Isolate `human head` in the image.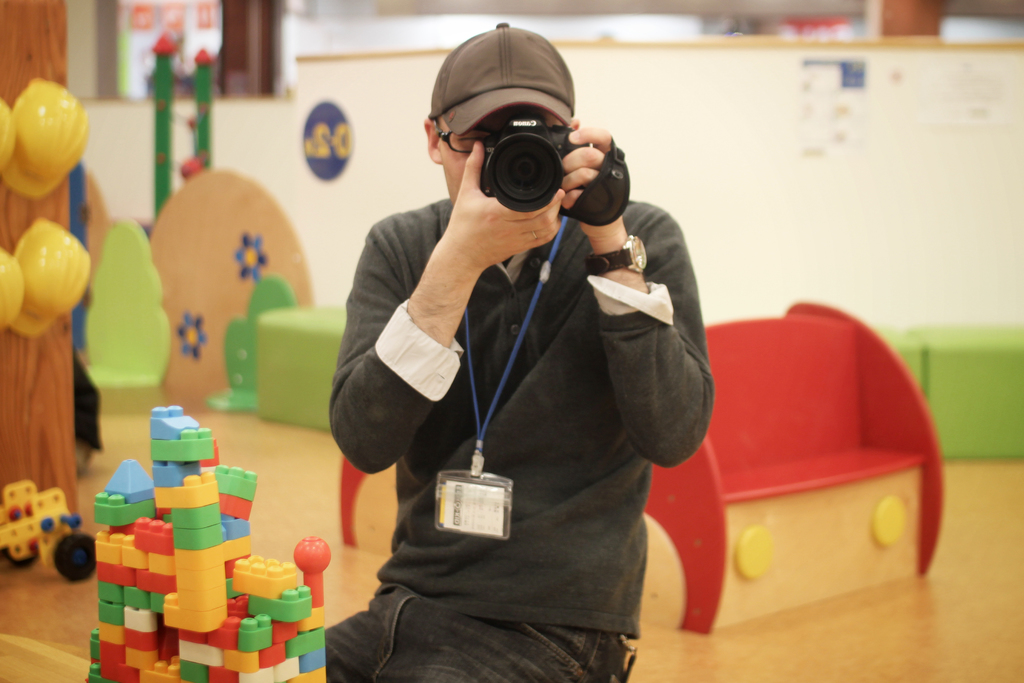
Isolated region: Rect(426, 26, 578, 202).
